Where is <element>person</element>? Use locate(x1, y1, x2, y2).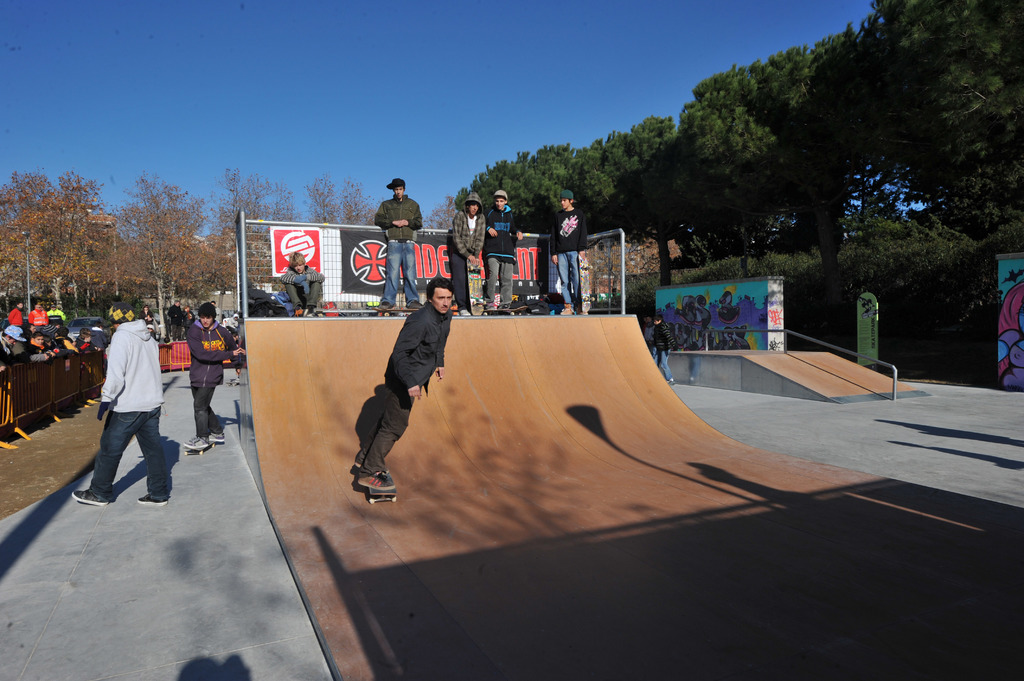
locate(3, 296, 29, 338).
